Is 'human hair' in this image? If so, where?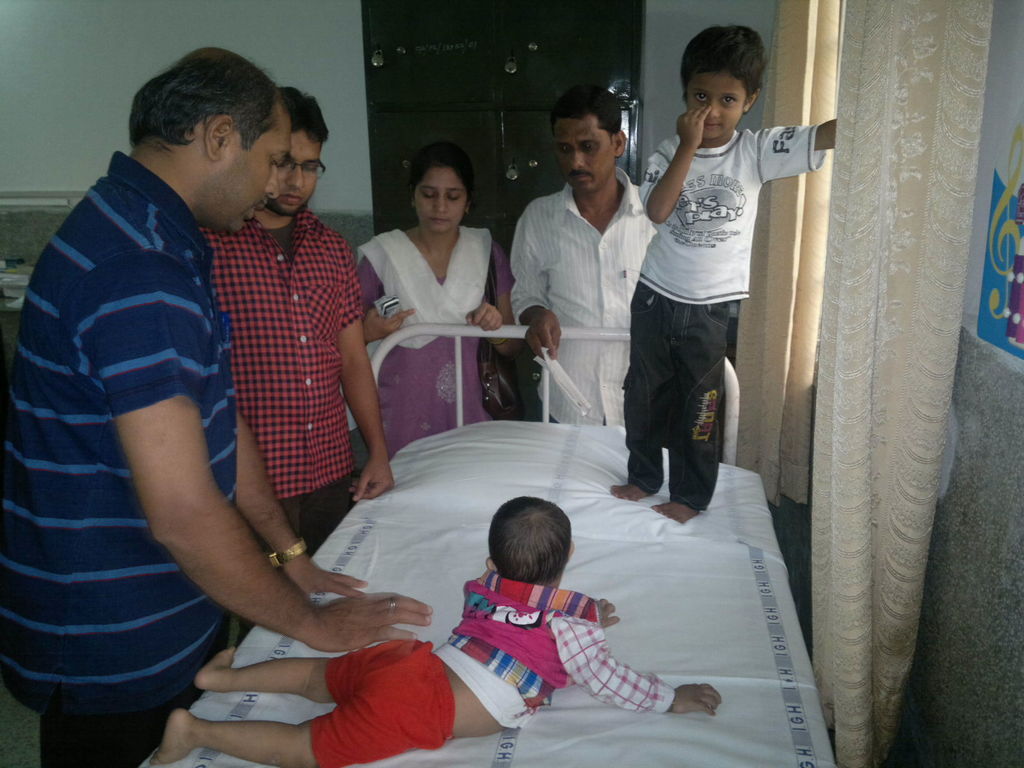
Yes, at (left=486, top=488, right=580, bottom=588).
